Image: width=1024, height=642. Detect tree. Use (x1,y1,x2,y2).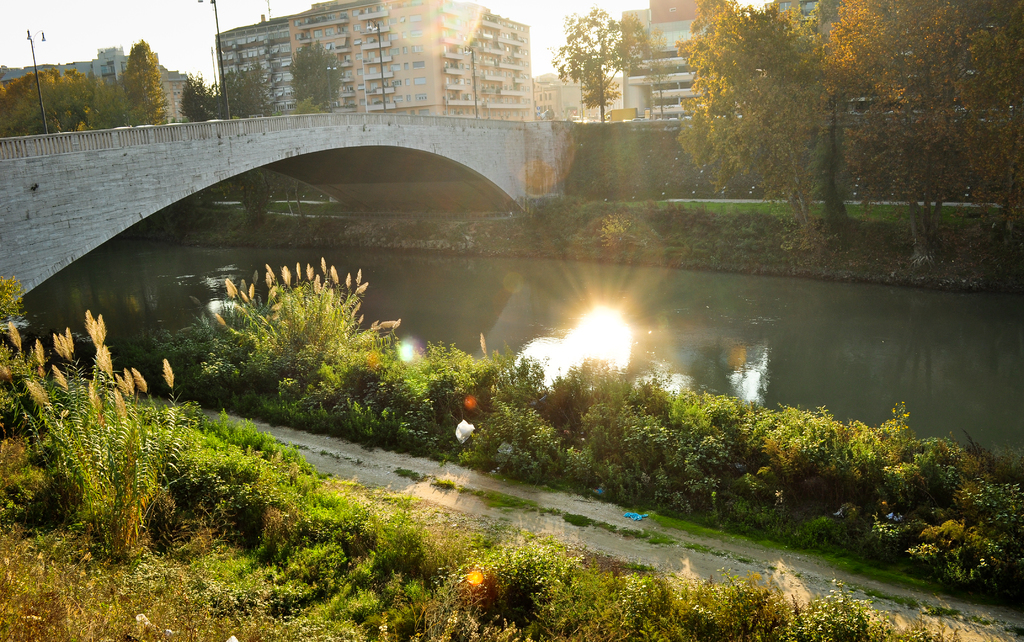
(674,17,949,241).
